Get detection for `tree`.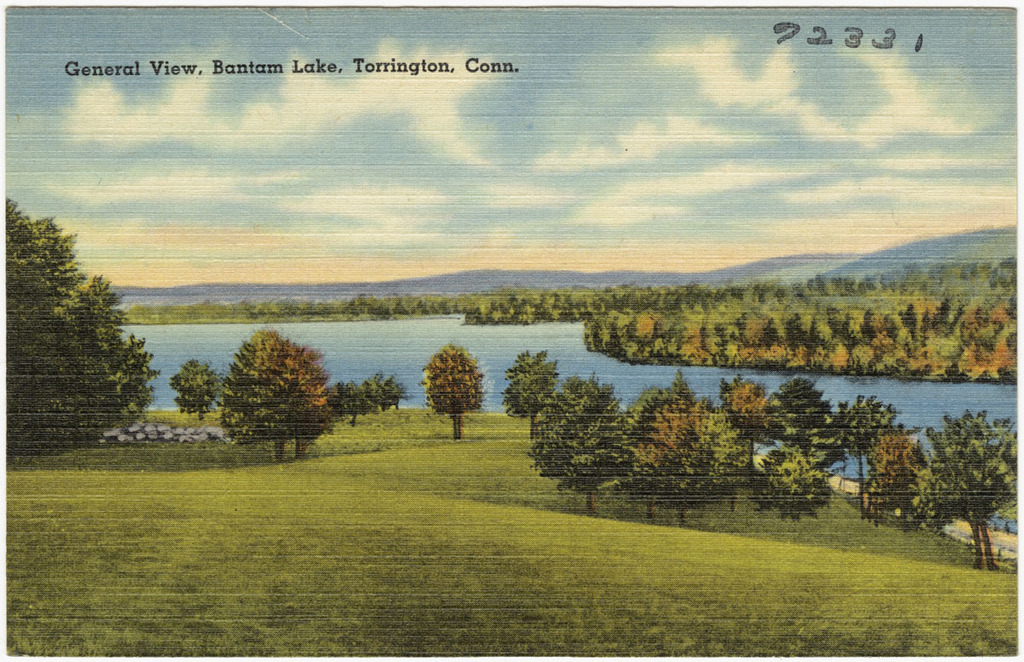
Detection: locate(496, 346, 559, 426).
